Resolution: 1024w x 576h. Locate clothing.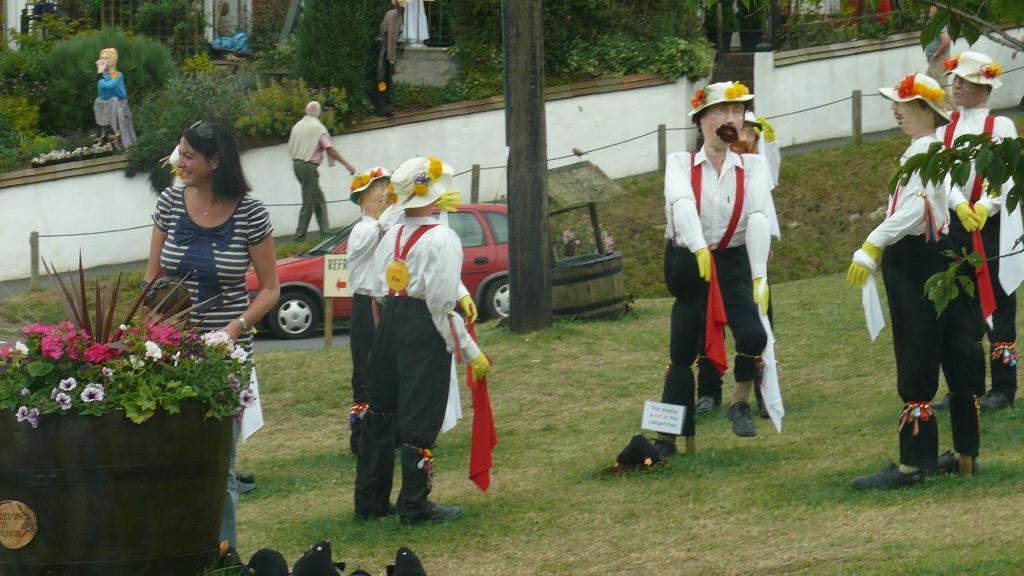
locate(359, 205, 485, 515).
